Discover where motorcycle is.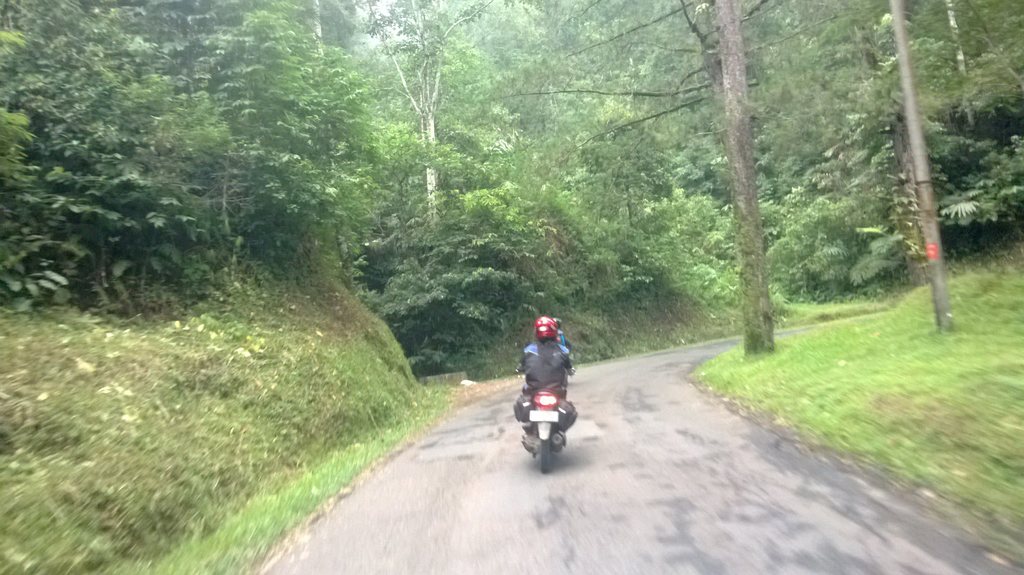
Discovered at <bbox>494, 337, 581, 467</bbox>.
